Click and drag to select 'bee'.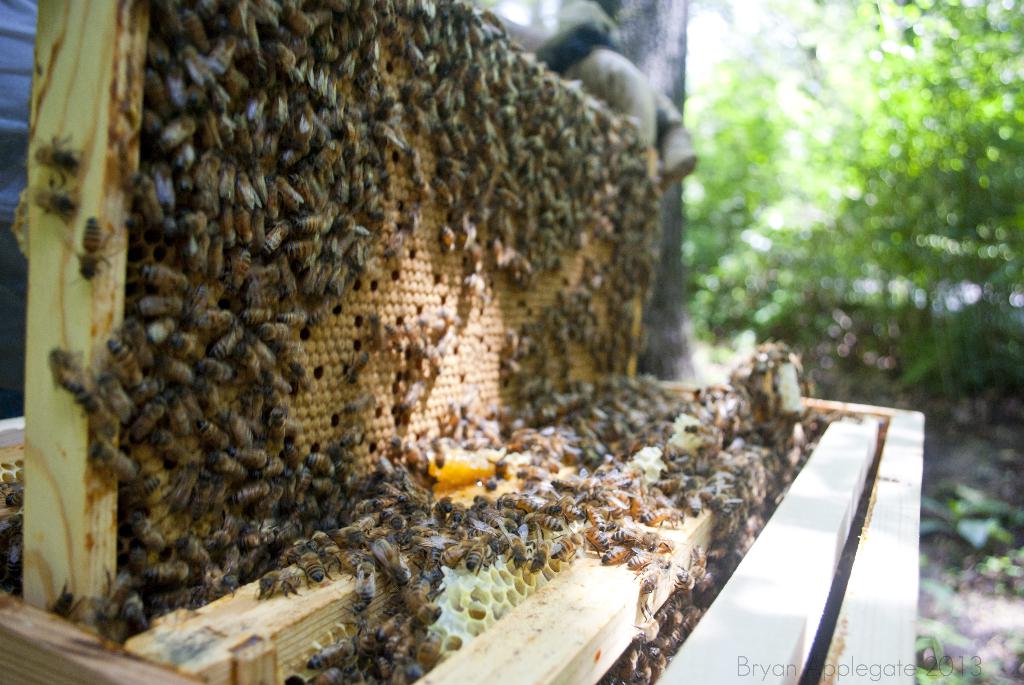
Selection: bbox=(31, 129, 86, 187).
